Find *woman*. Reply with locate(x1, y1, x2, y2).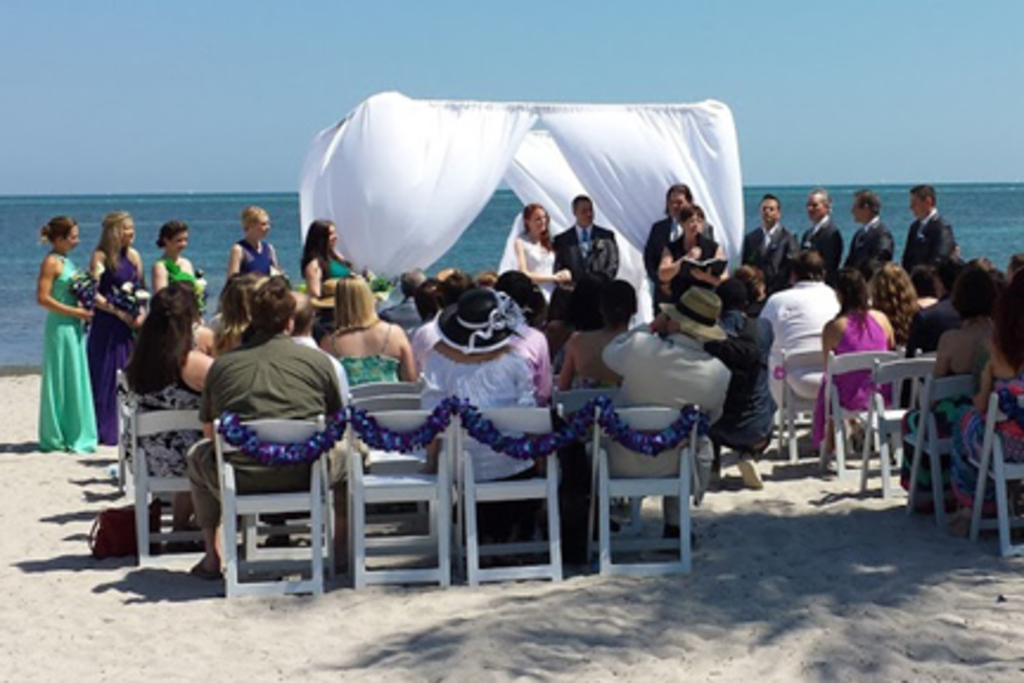
locate(156, 223, 206, 308).
